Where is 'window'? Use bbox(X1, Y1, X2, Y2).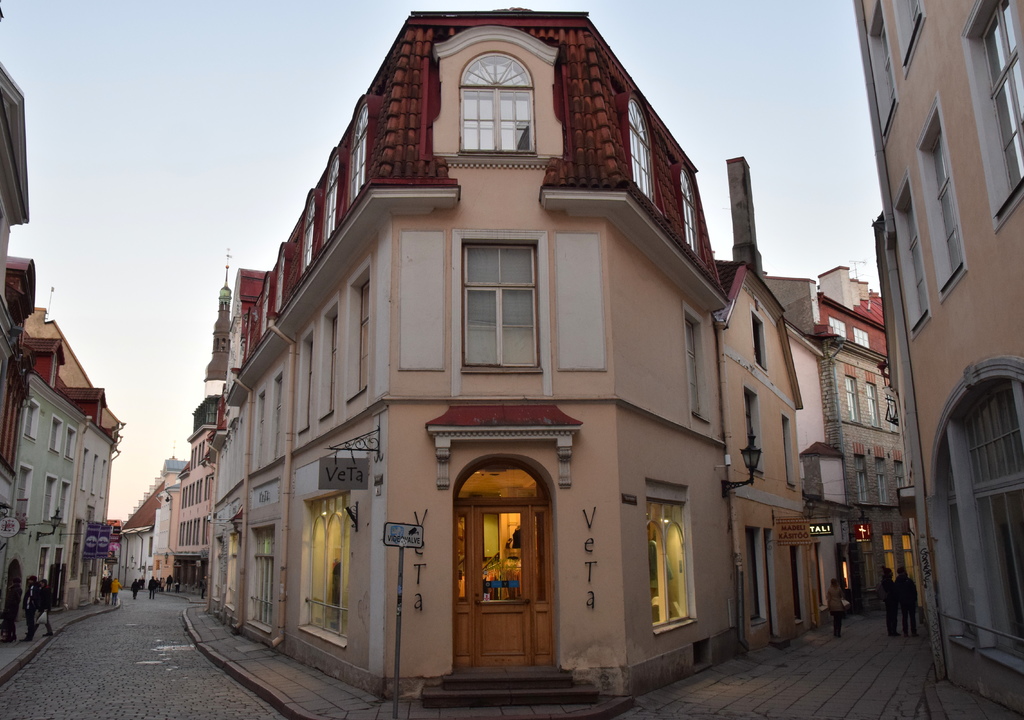
bbox(891, 0, 929, 71).
